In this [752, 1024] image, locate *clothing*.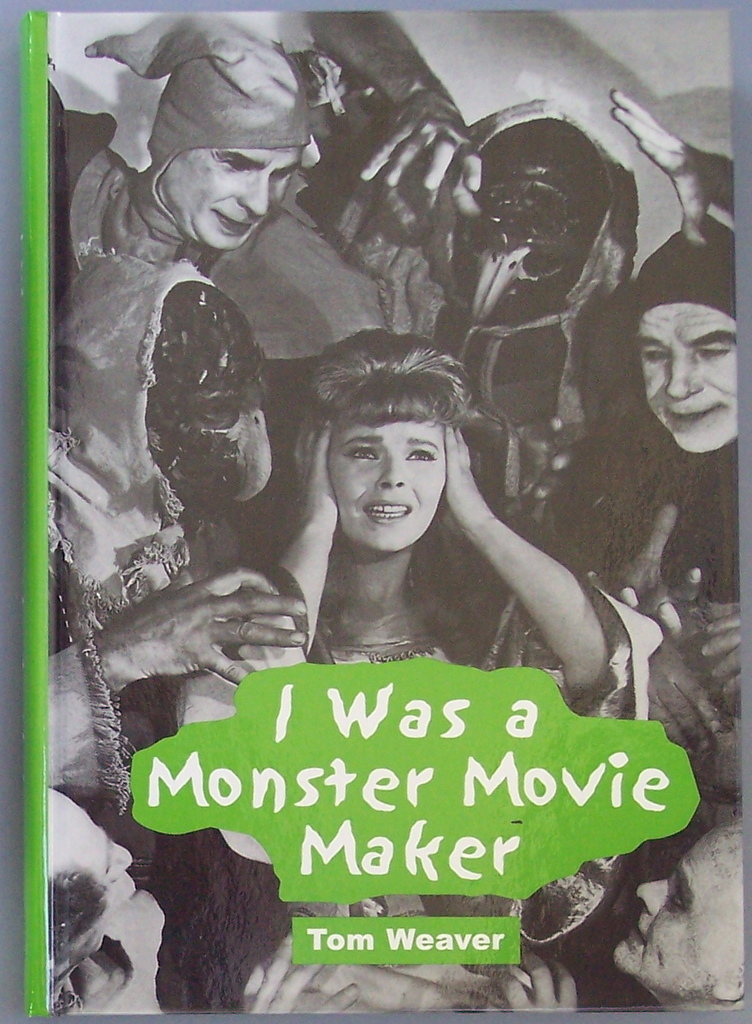
Bounding box: (left=53, top=68, right=338, bottom=660).
